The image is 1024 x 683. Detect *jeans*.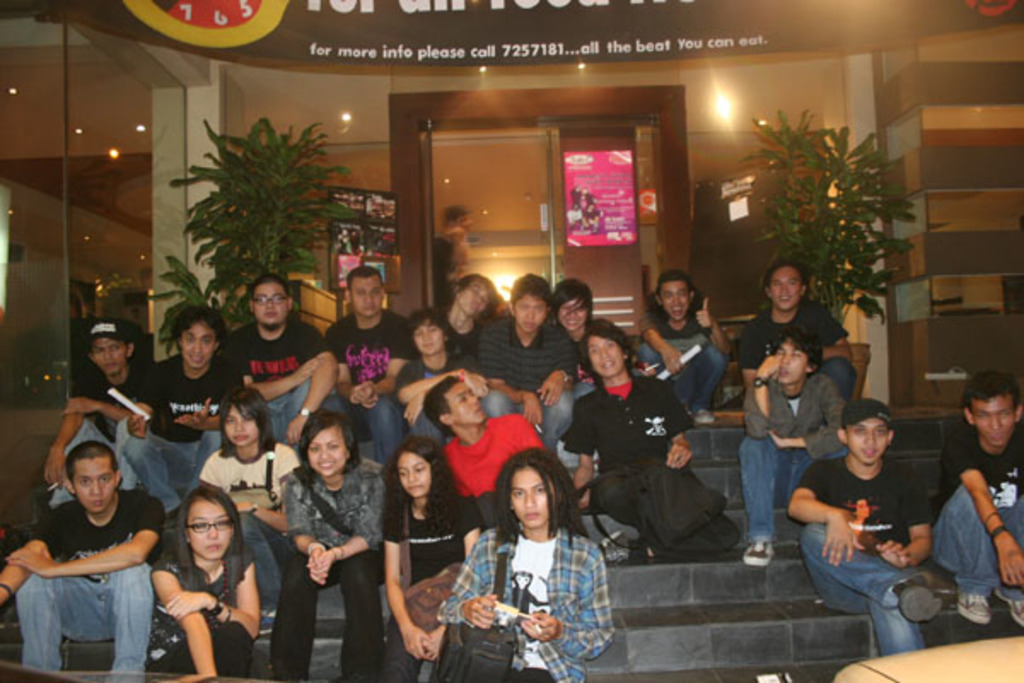
Detection: l=268, t=381, r=305, b=454.
